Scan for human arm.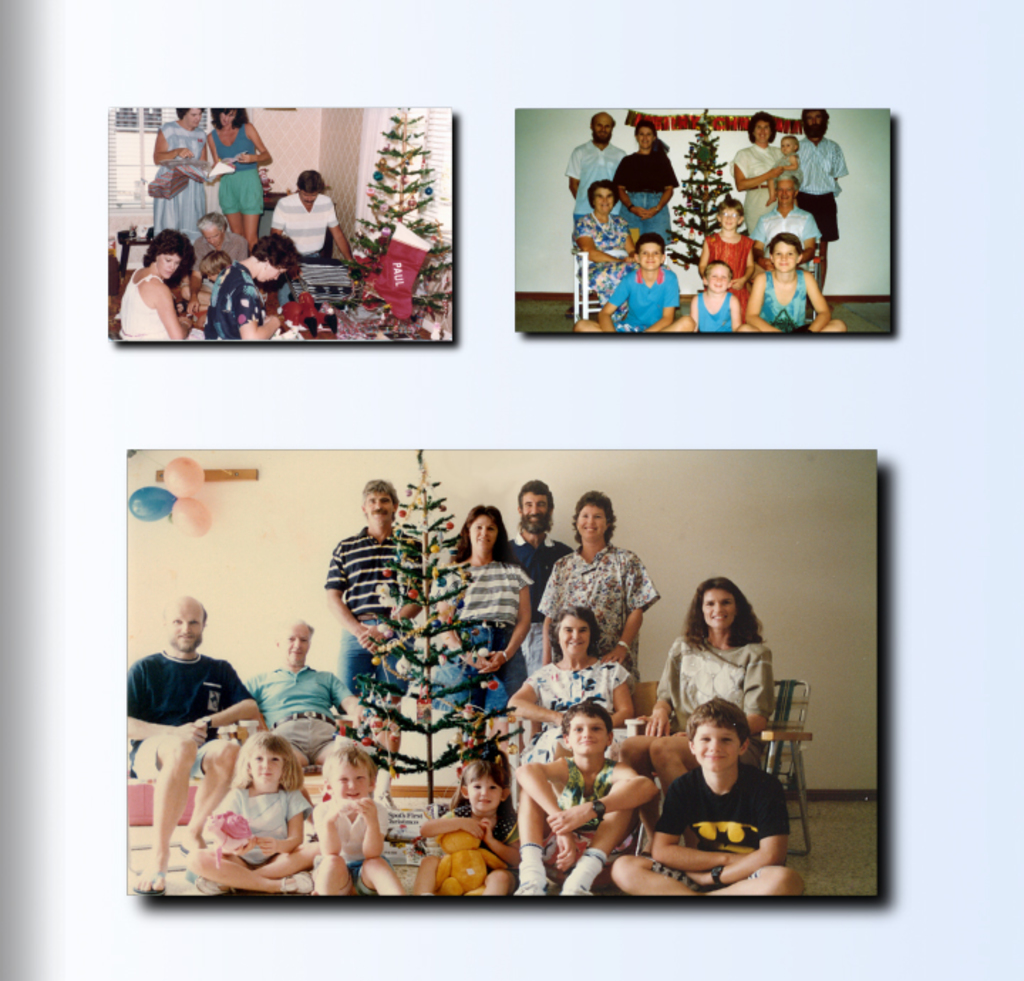
Scan result: (left=641, top=293, right=678, bottom=337).
